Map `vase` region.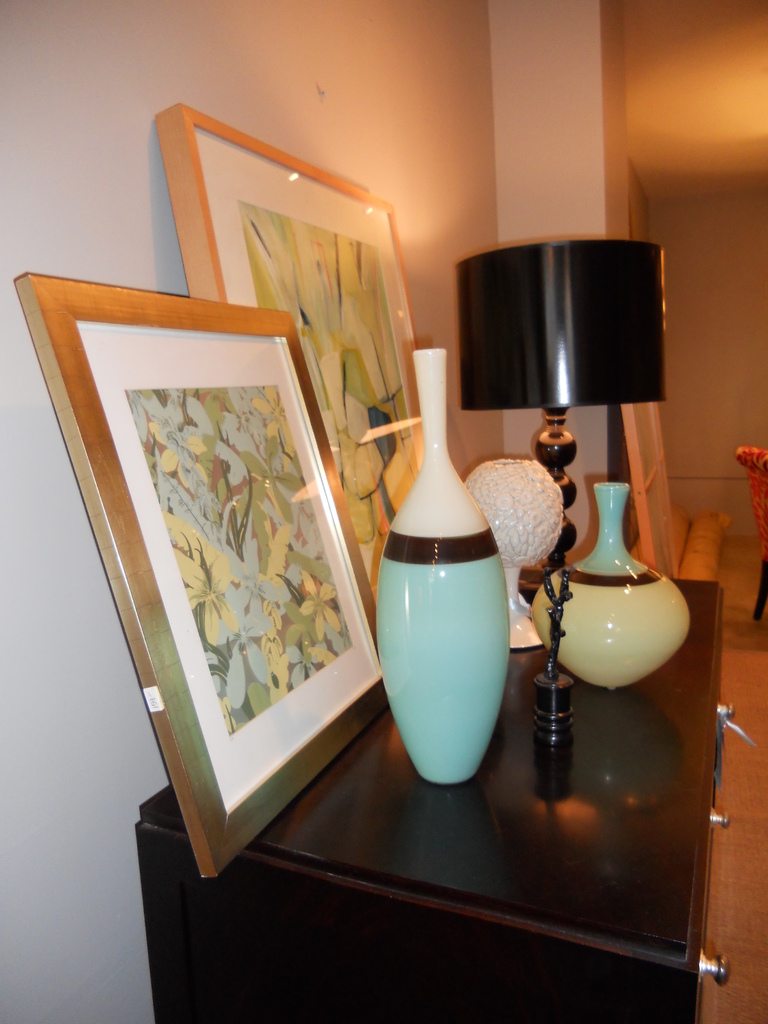
Mapped to x1=530 y1=481 x2=689 y2=692.
